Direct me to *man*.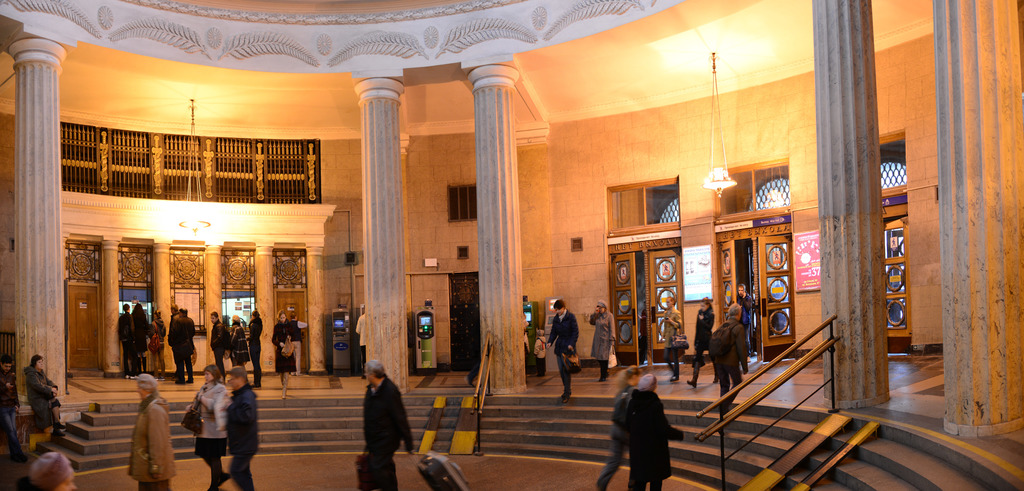
Direction: 353/307/367/379.
